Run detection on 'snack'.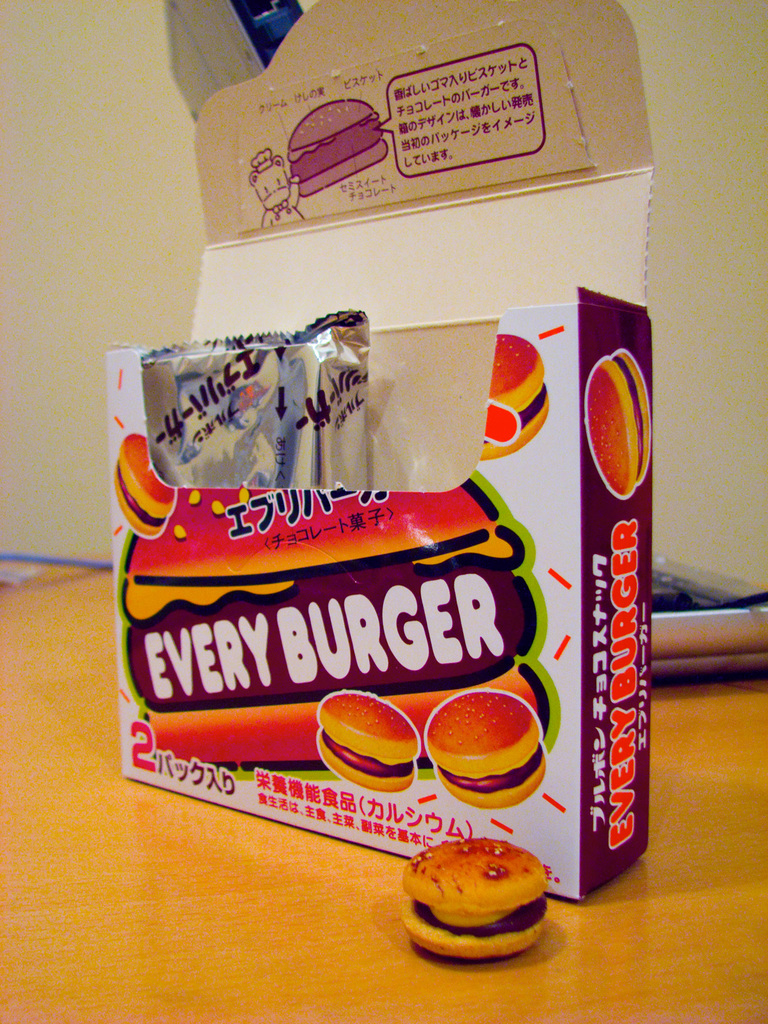
Result: (317, 696, 419, 788).
